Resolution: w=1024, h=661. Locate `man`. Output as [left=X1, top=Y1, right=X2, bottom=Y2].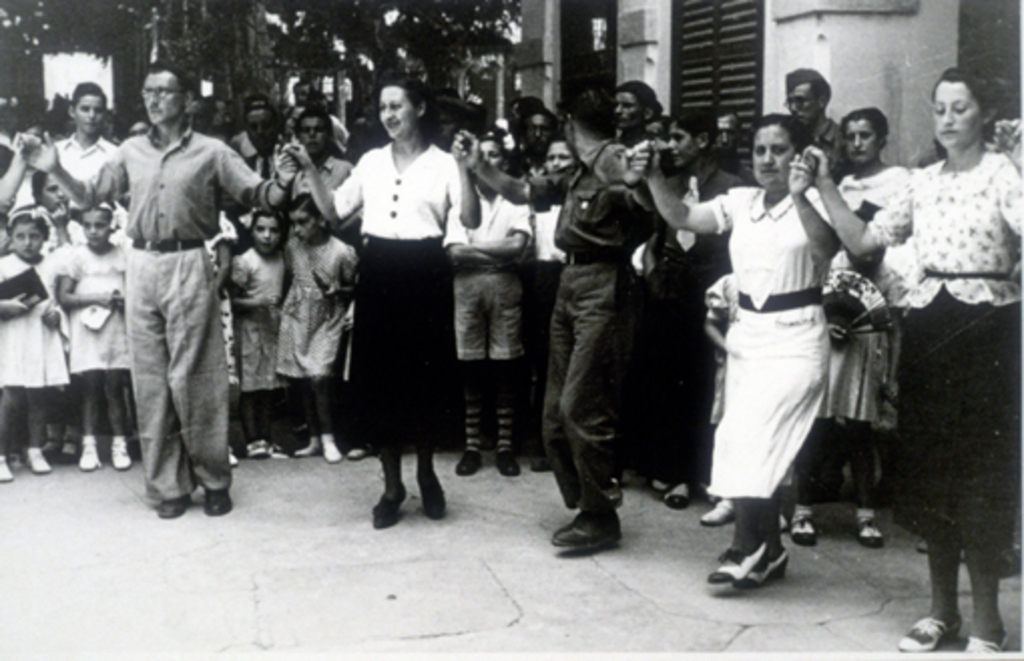
[left=458, top=86, right=653, bottom=540].
